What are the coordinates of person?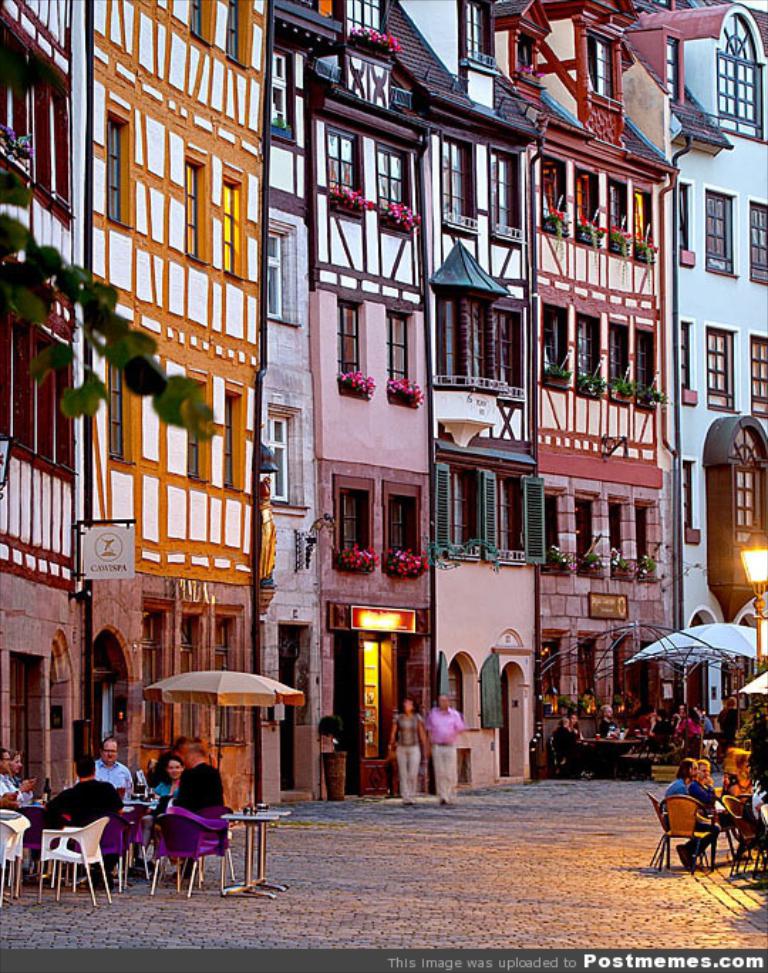
l=82, t=733, r=125, b=819.
